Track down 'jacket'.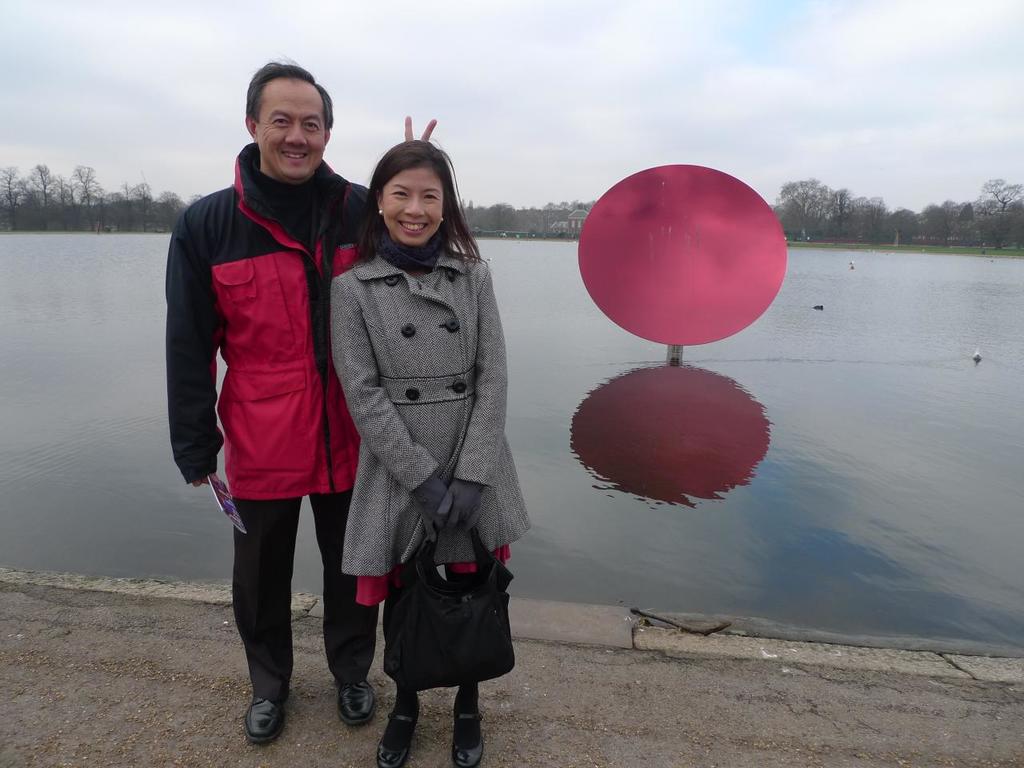
Tracked to 327 243 535 579.
